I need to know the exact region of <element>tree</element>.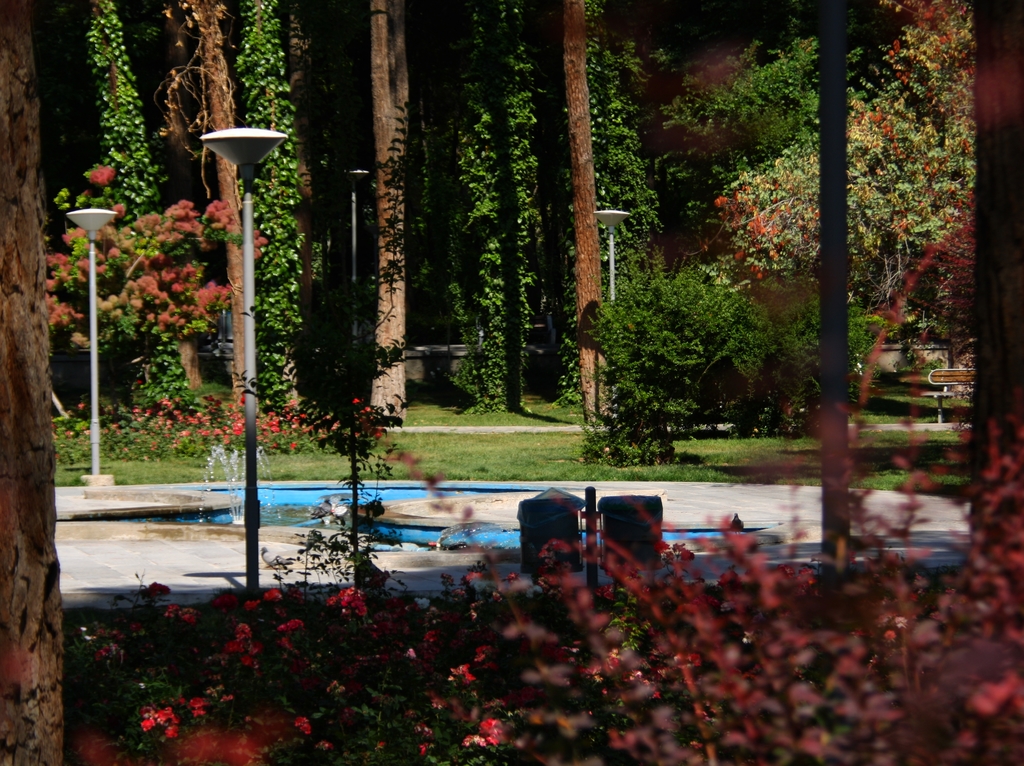
Region: x1=85 y1=0 x2=166 y2=232.
